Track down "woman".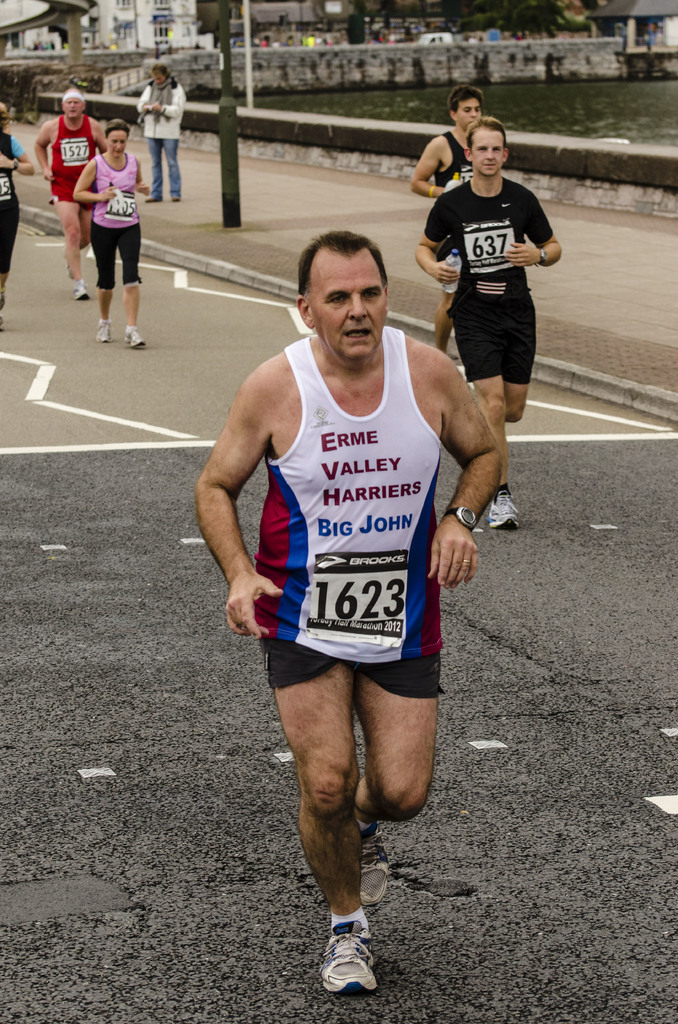
Tracked to <bbox>0, 98, 35, 330</bbox>.
